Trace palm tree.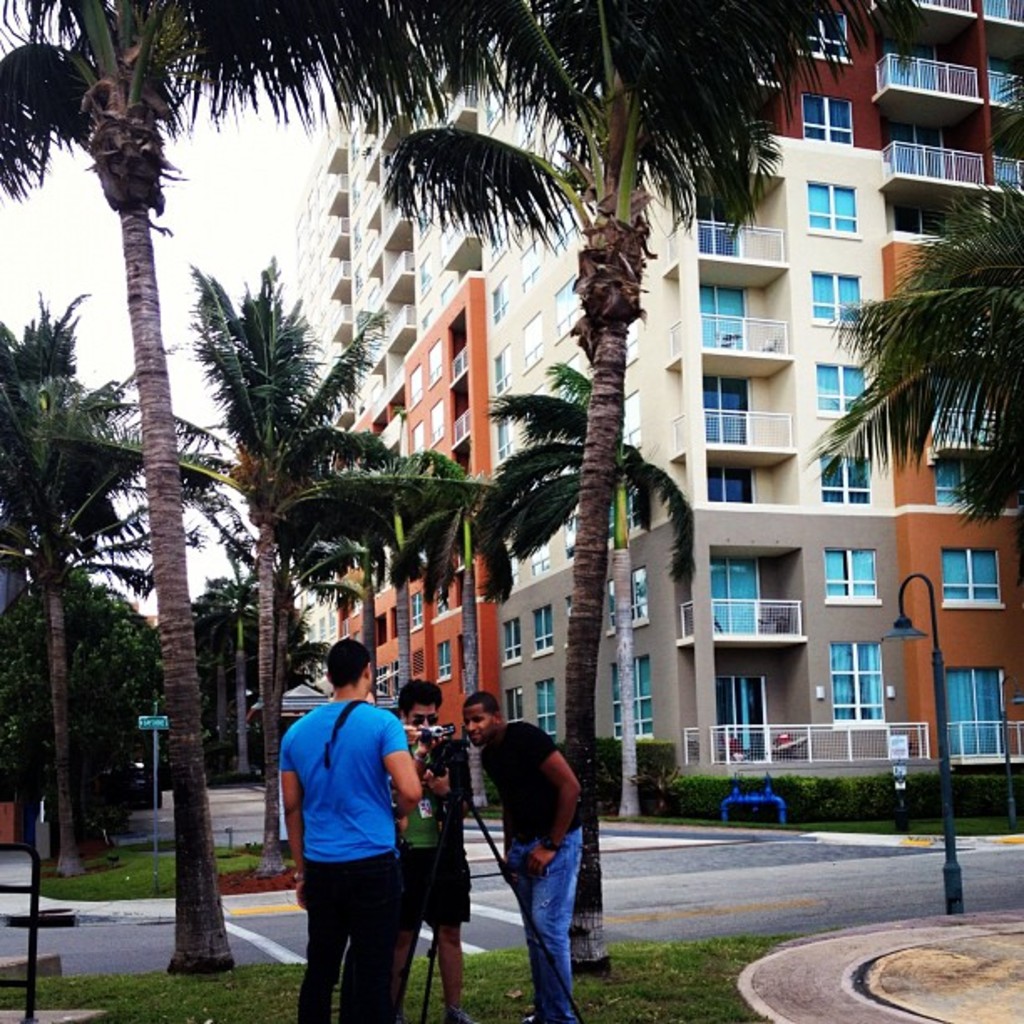
Traced to (x1=0, y1=0, x2=445, y2=986).
